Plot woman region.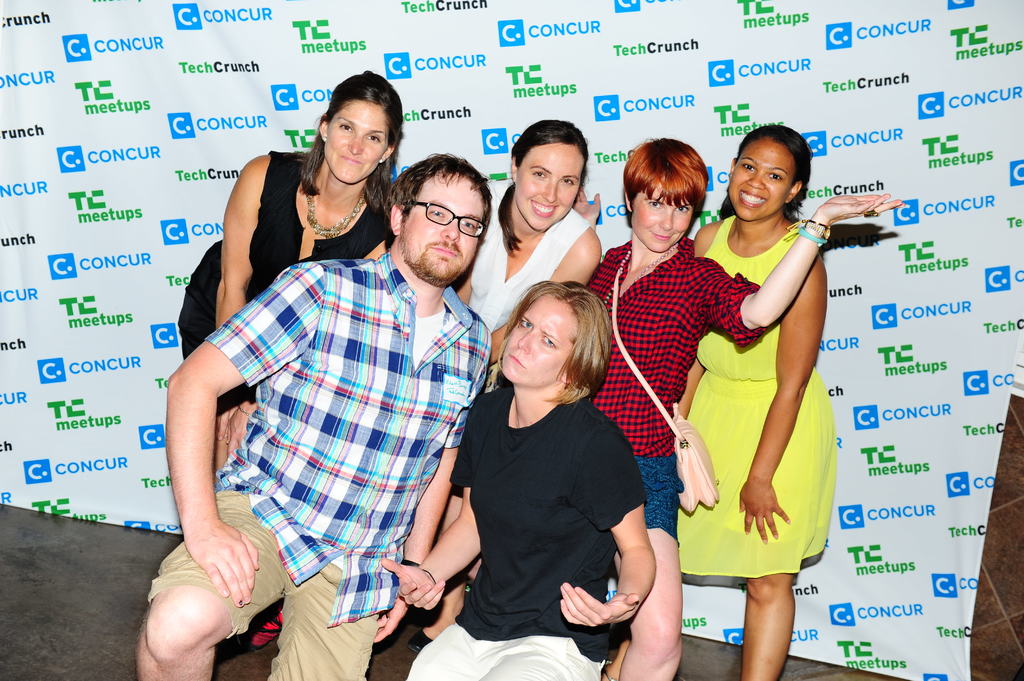
Plotted at region(568, 132, 906, 680).
